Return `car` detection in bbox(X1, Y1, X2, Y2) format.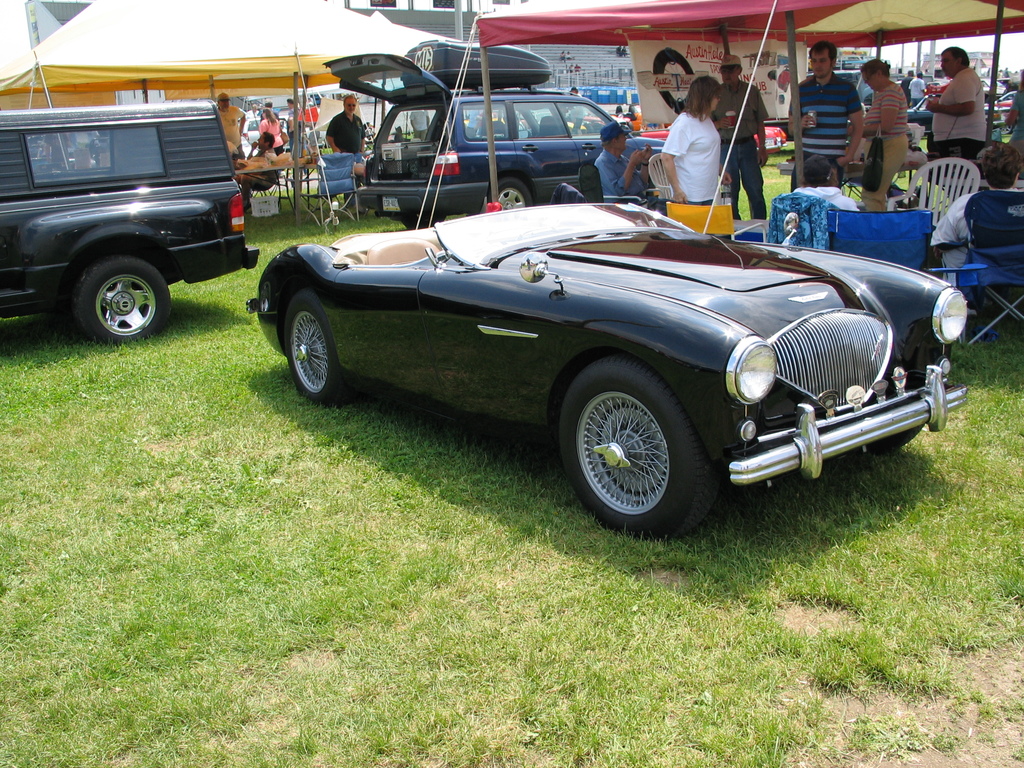
bbox(323, 40, 665, 229).
